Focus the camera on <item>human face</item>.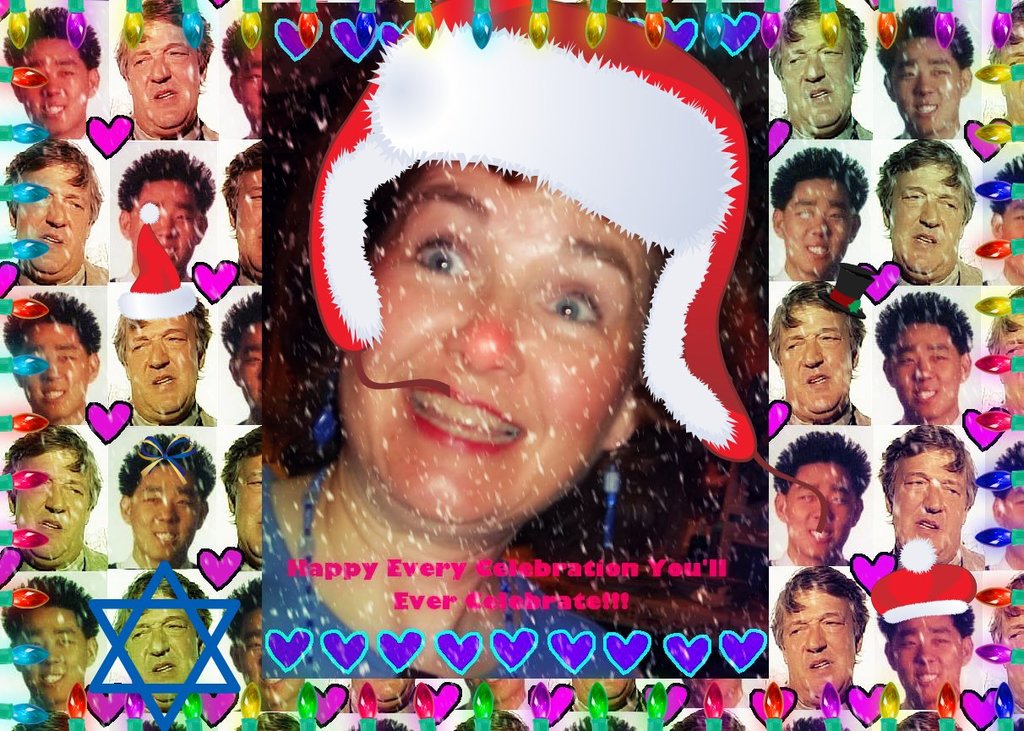
Focus region: select_region(131, 183, 201, 275).
